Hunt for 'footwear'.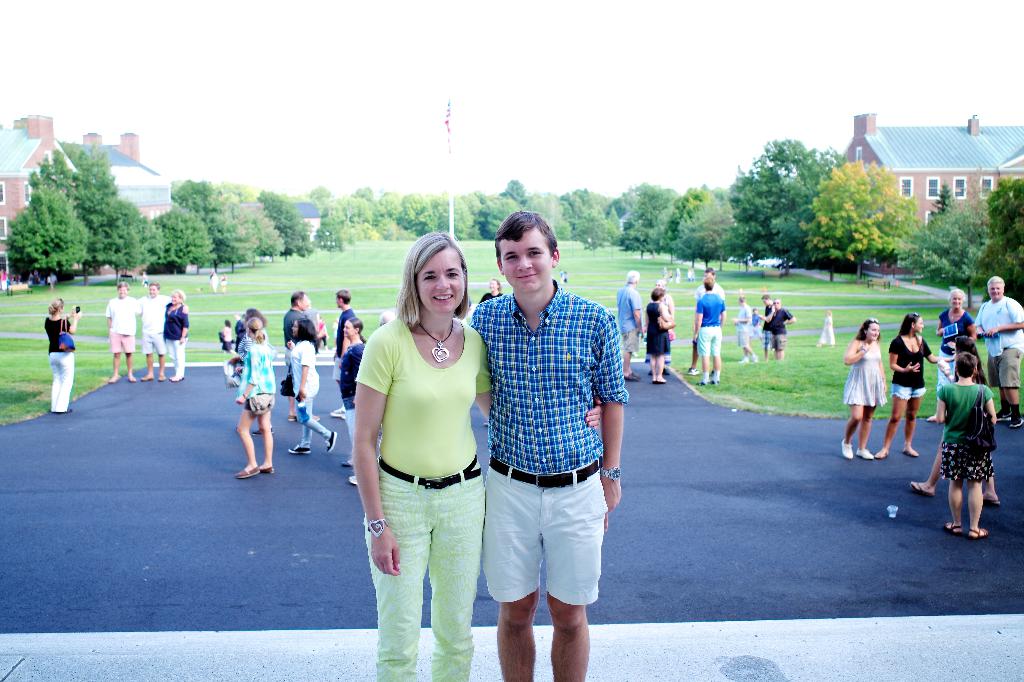
Hunted down at <region>751, 355, 760, 361</region>.
